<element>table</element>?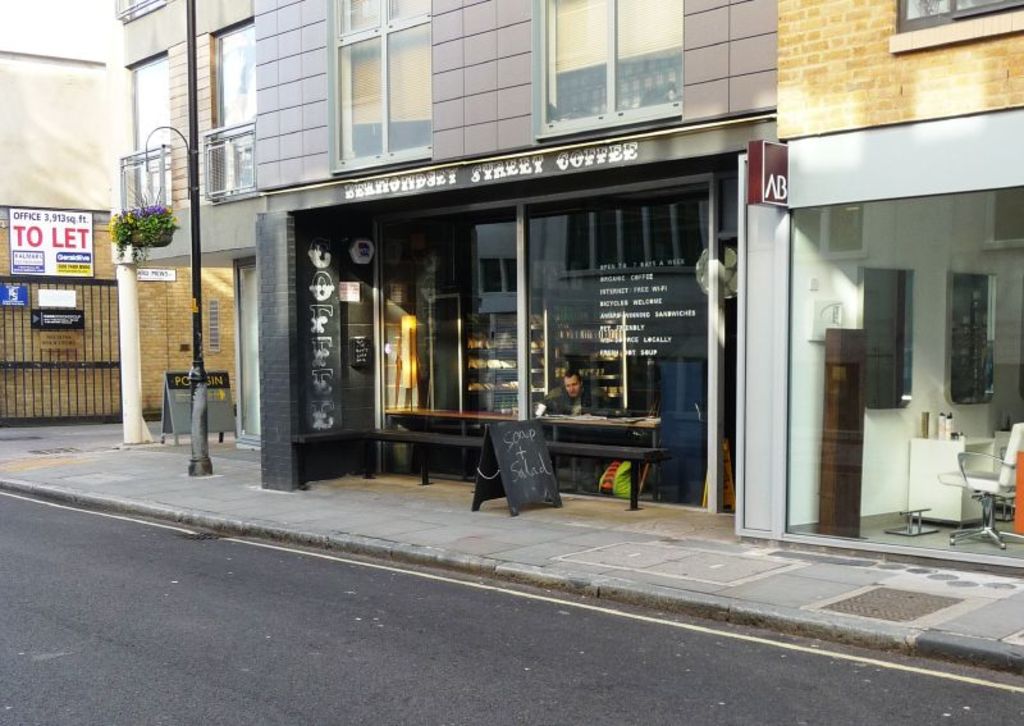
rect(910, 437, 993, 528)
